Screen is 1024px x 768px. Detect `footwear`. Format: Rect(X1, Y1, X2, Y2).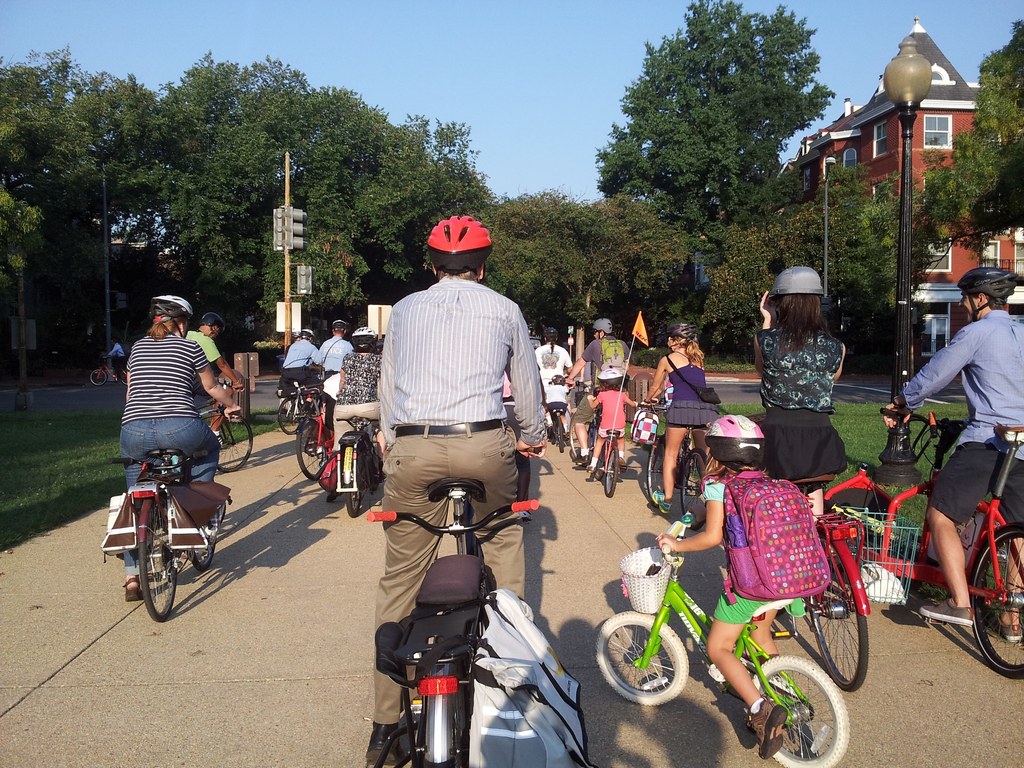
Rect(982, 612, 1023, 639).
